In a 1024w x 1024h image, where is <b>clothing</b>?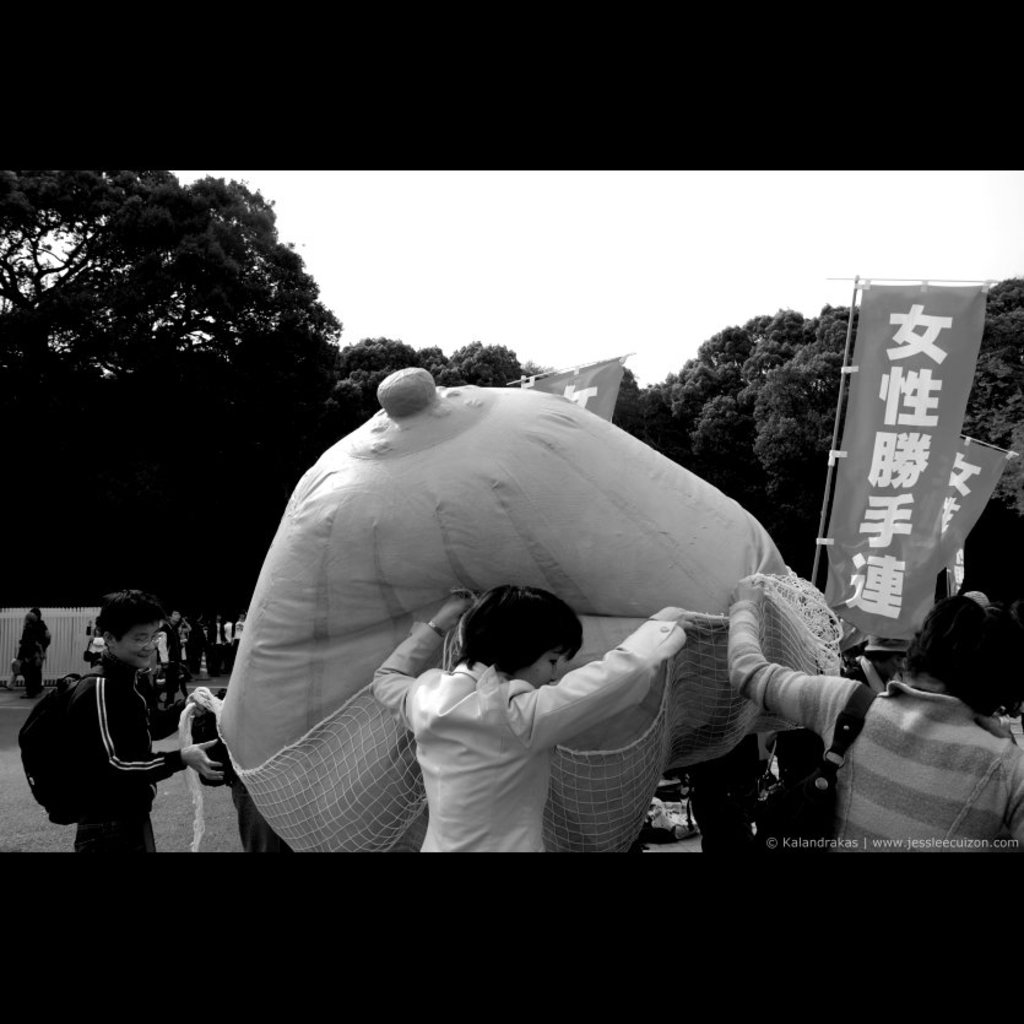
<box>33,632,183,849</box>.
